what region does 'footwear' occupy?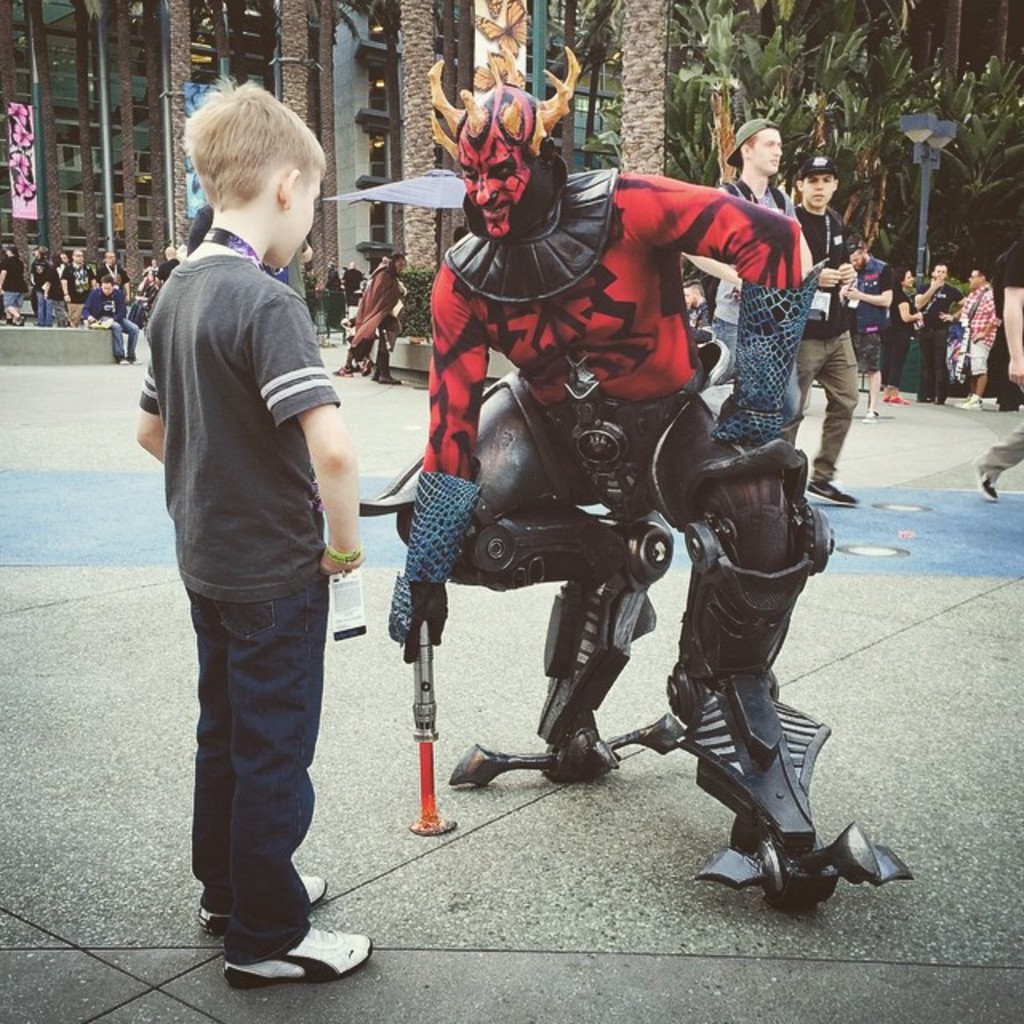
[120,357,125,362].
